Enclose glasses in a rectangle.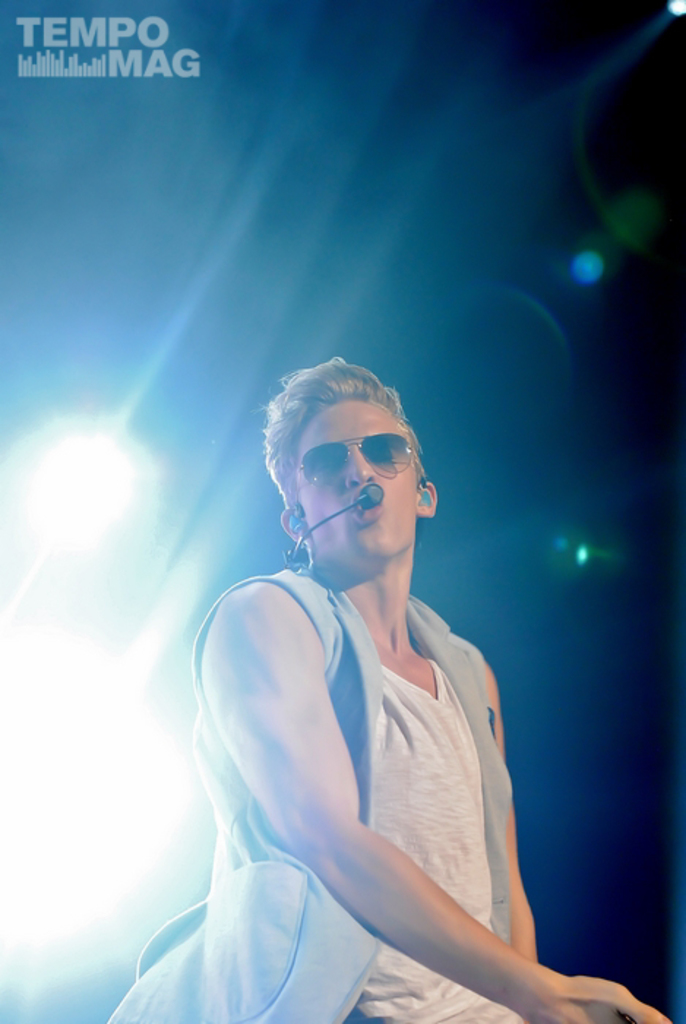
bbox=[279, 436, 427, 489].
